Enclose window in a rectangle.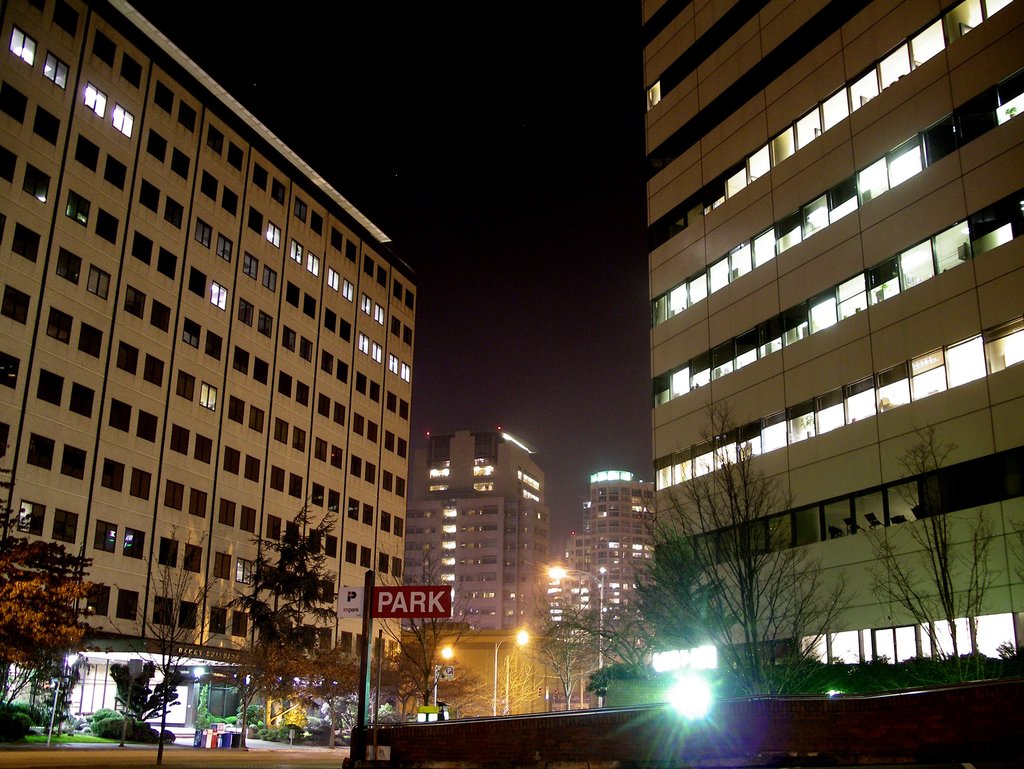
box(25, 166, 51, 204).
